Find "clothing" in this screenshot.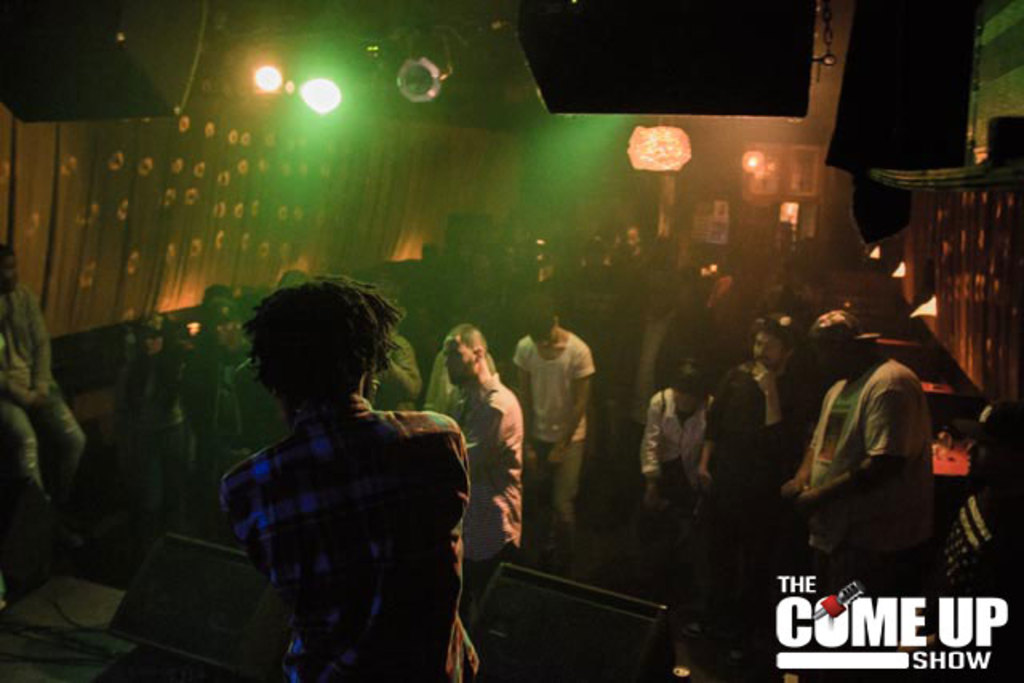
The bounding box for "clothing" is <region>454, 368, 523, 637</region>.
